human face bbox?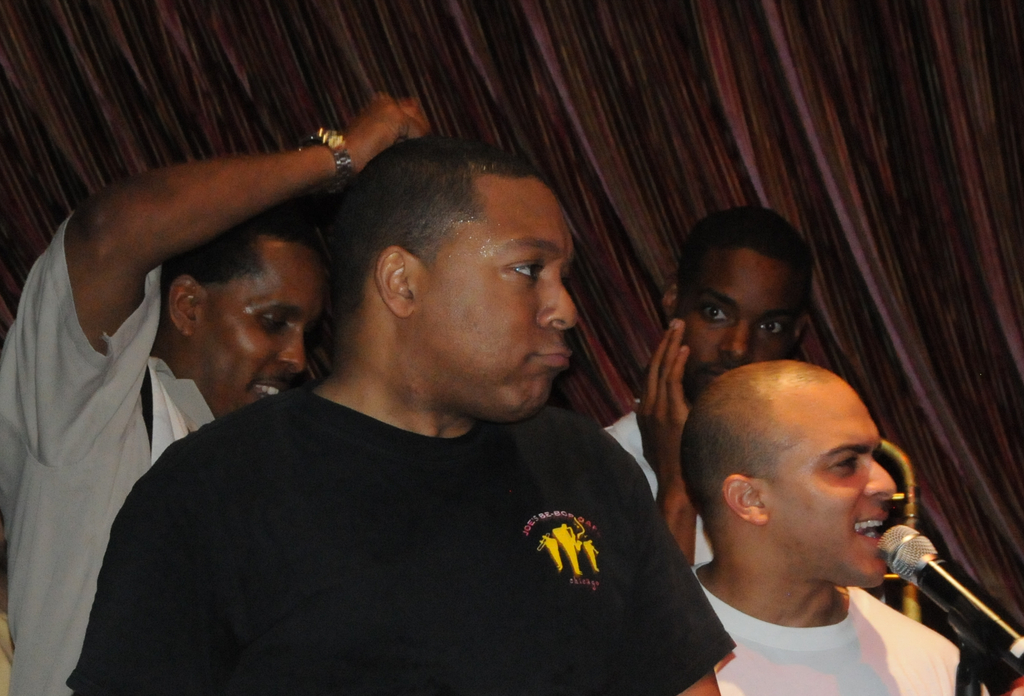
(417,186,575,424)
